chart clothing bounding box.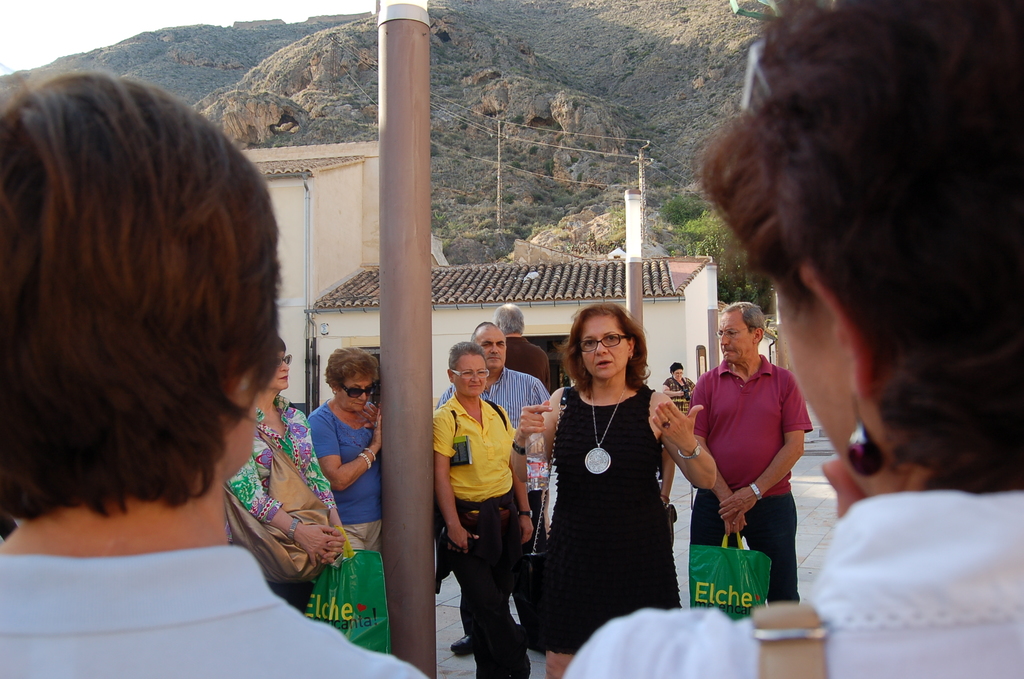
Charted: <box>0,544,425,678</box>.
